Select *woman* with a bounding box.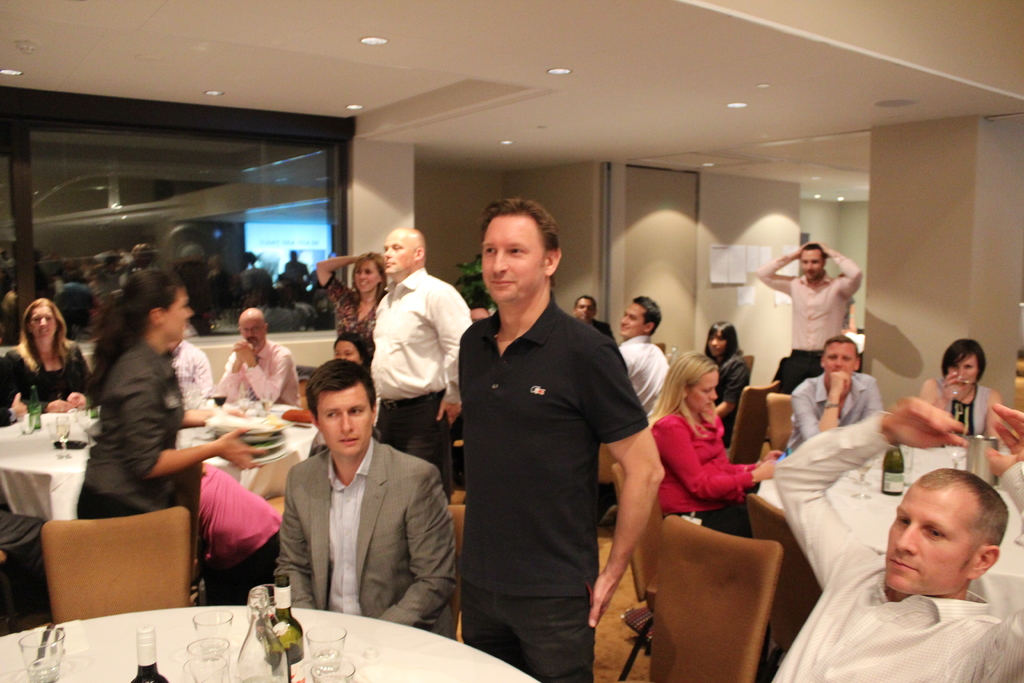
l=0, t=299, r=89, b=425.
